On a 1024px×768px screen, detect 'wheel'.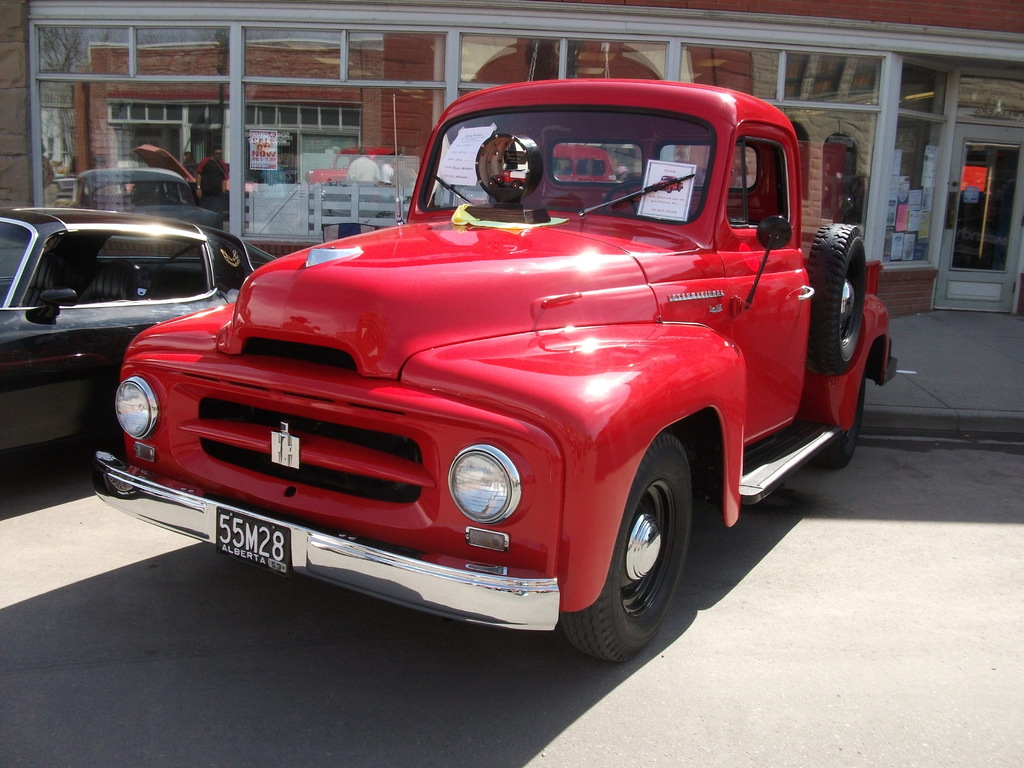
x1=557, y1=426, x2=692, y2=666.
